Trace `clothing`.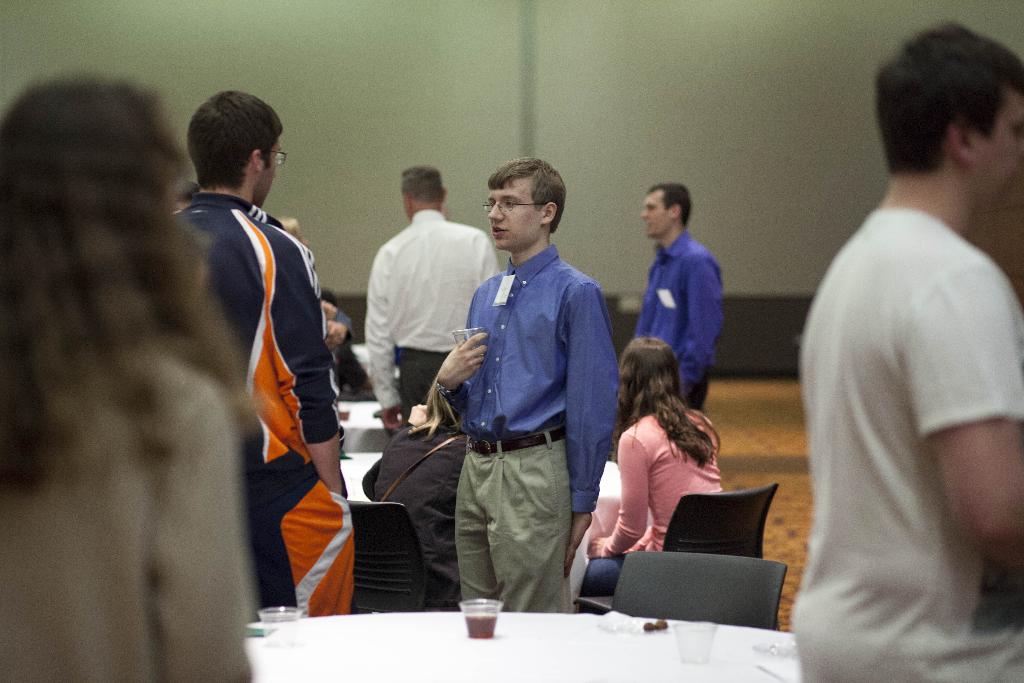
Traced to x1=793, y1=210, x2=1023, y2=682.
